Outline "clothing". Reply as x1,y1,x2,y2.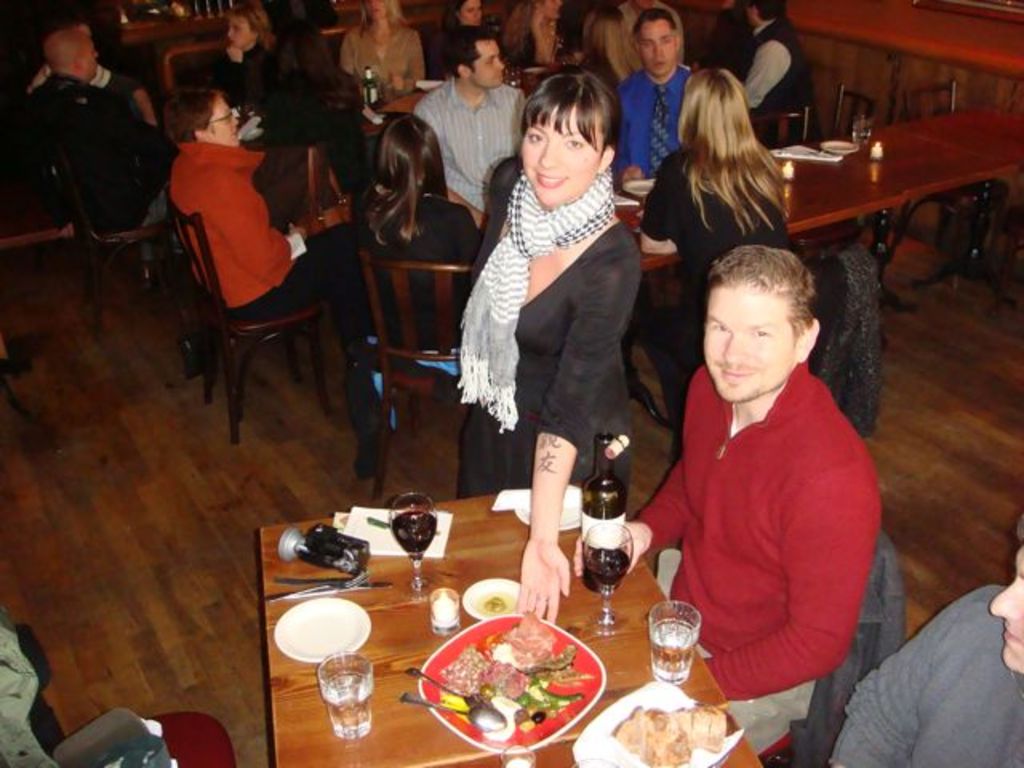
448,168,635,494.
